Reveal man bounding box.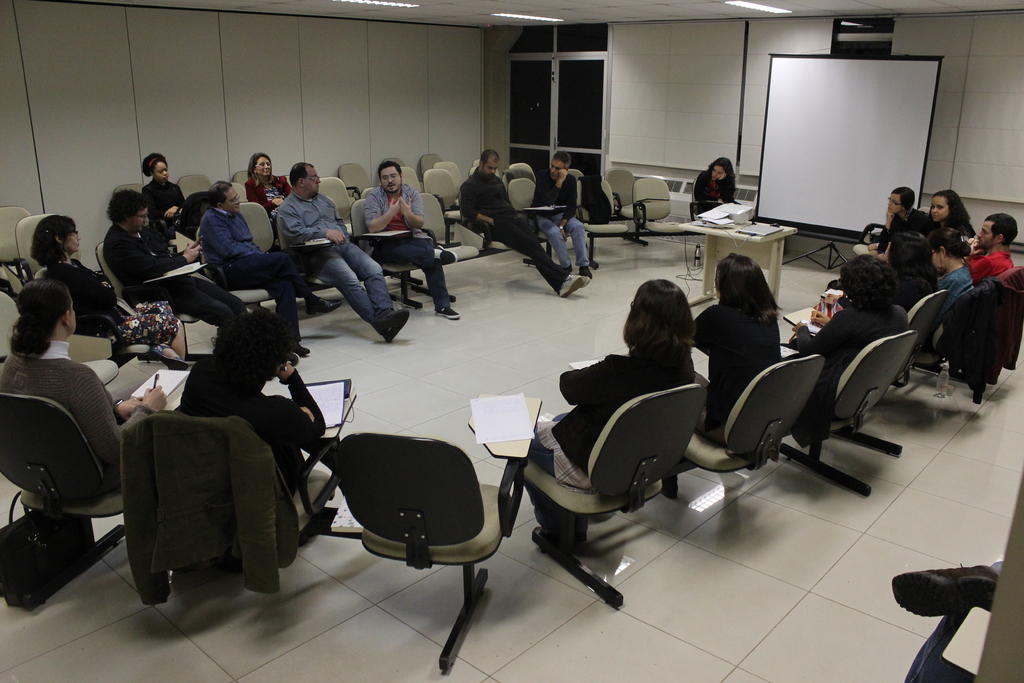
Revealed: [364,158,466,324].
